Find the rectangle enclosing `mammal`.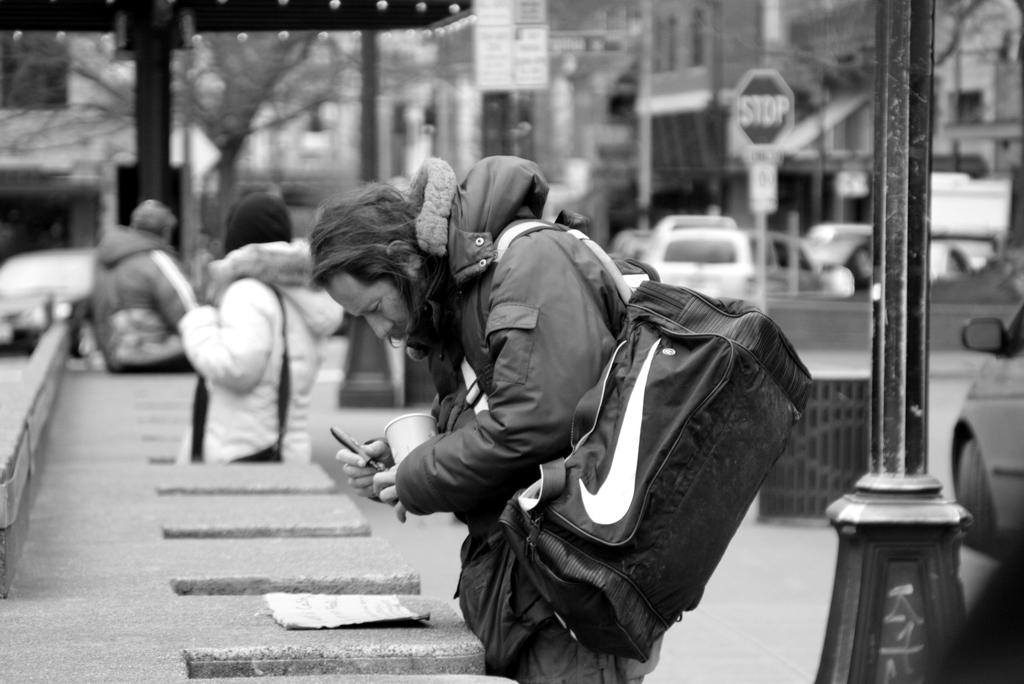
detection(62, 202, 182, 392).
